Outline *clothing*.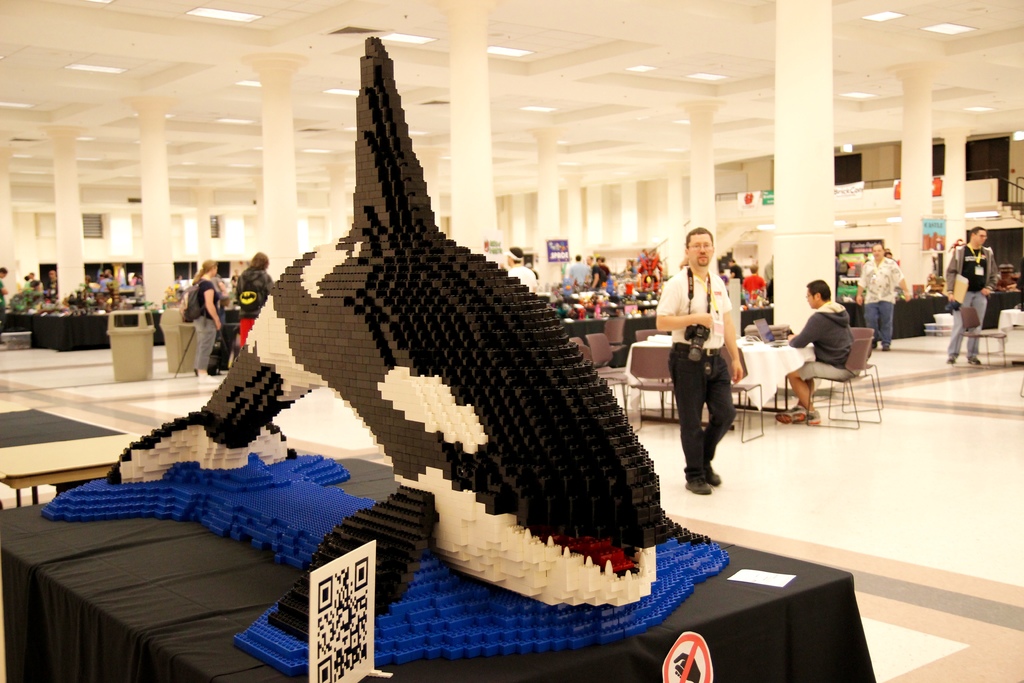
Outline: [x1=591, y1=280, x2=614, y2=311].
